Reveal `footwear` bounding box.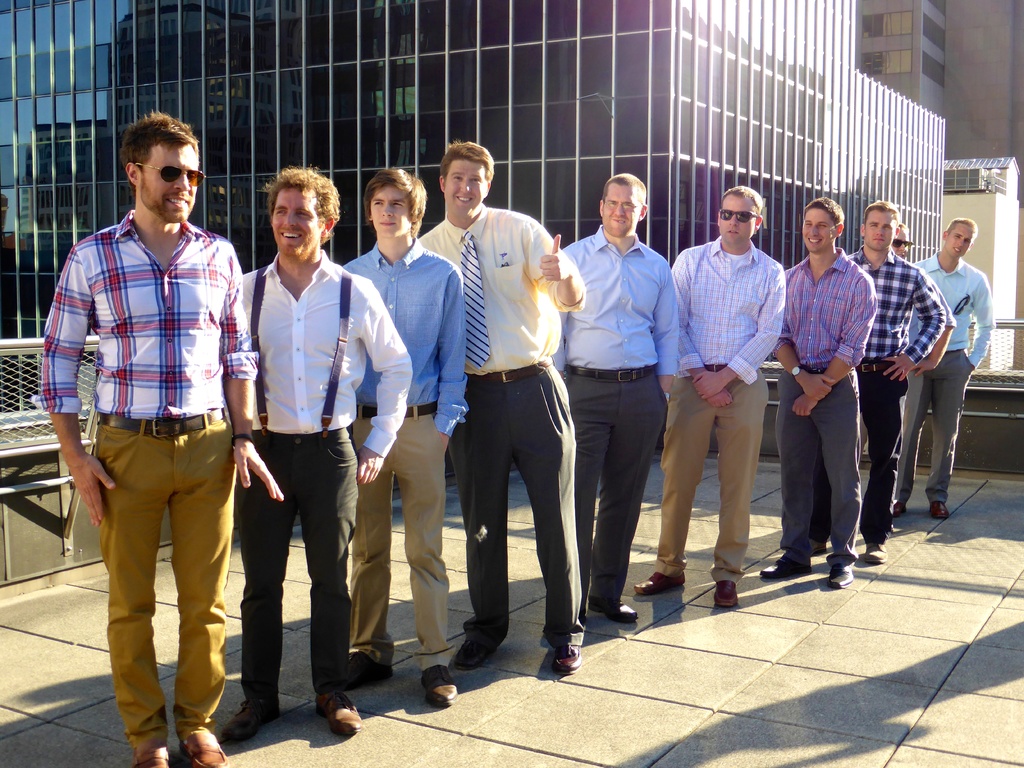
Revealed: [819,559,858,589].
